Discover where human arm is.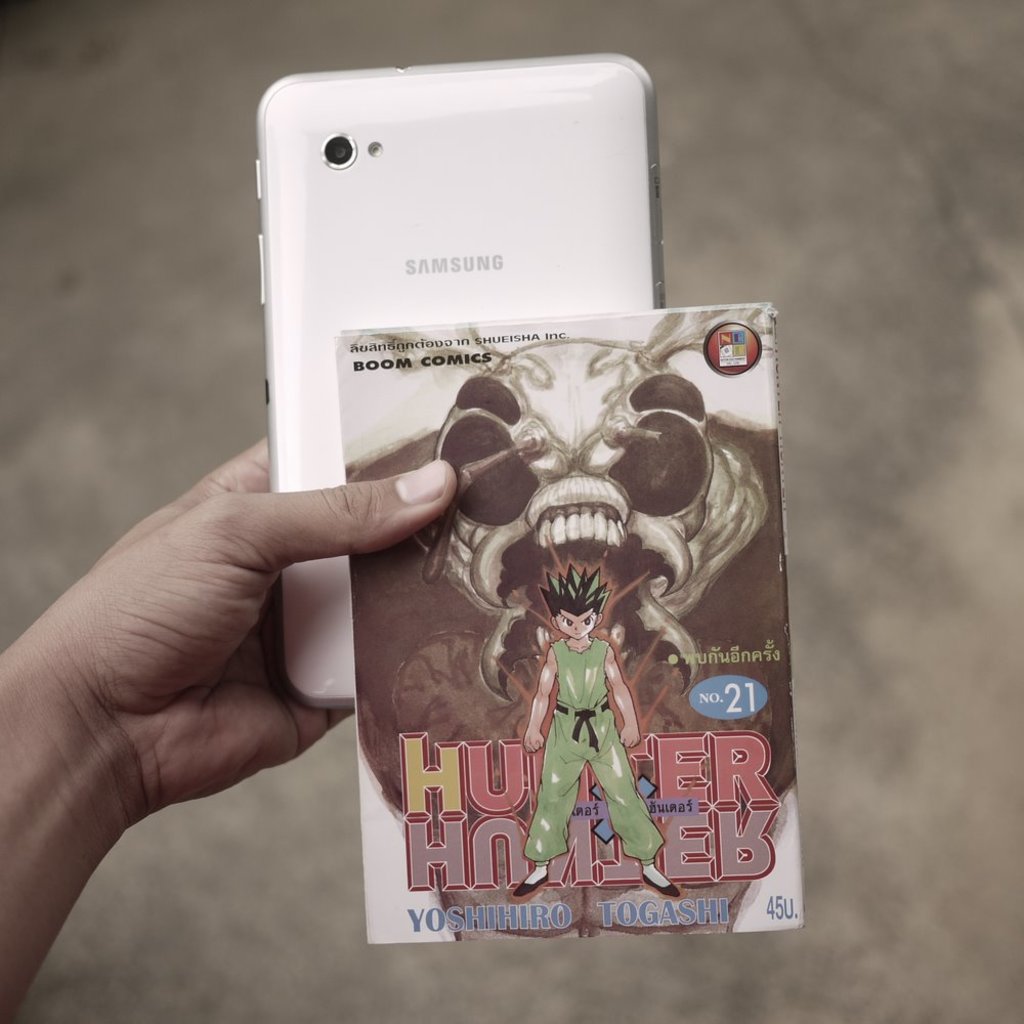
Discovered at (left=50, top=336, right=408, bottom=1020).
